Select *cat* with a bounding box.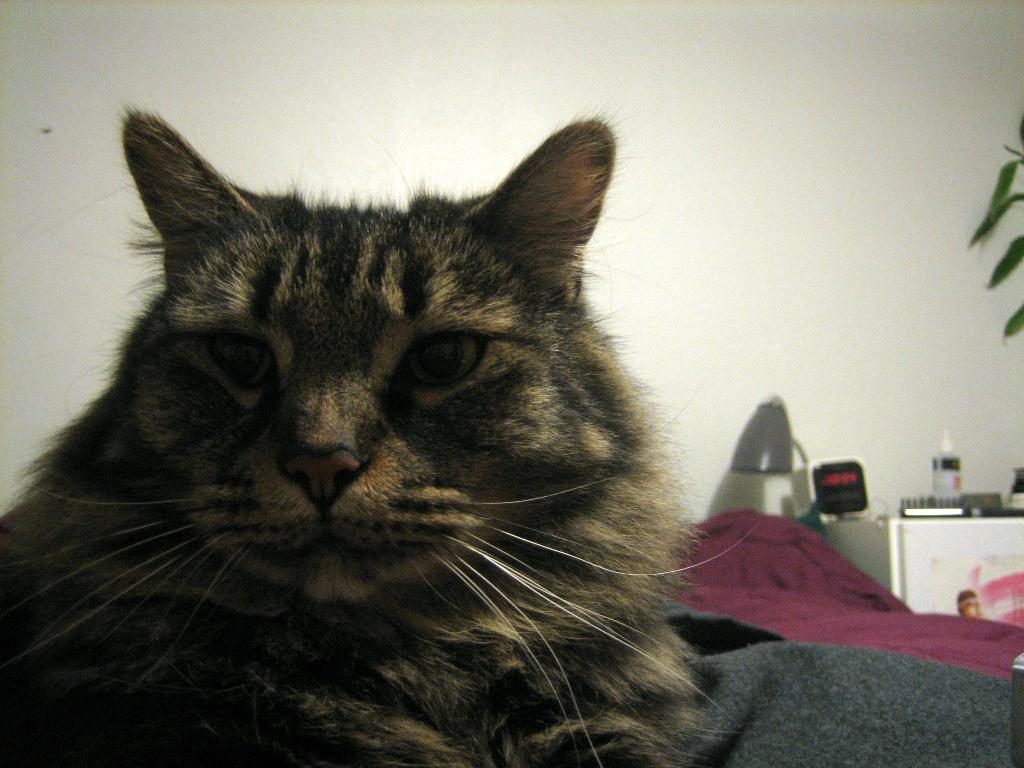
bbox=[1, 107, 763, 767].
